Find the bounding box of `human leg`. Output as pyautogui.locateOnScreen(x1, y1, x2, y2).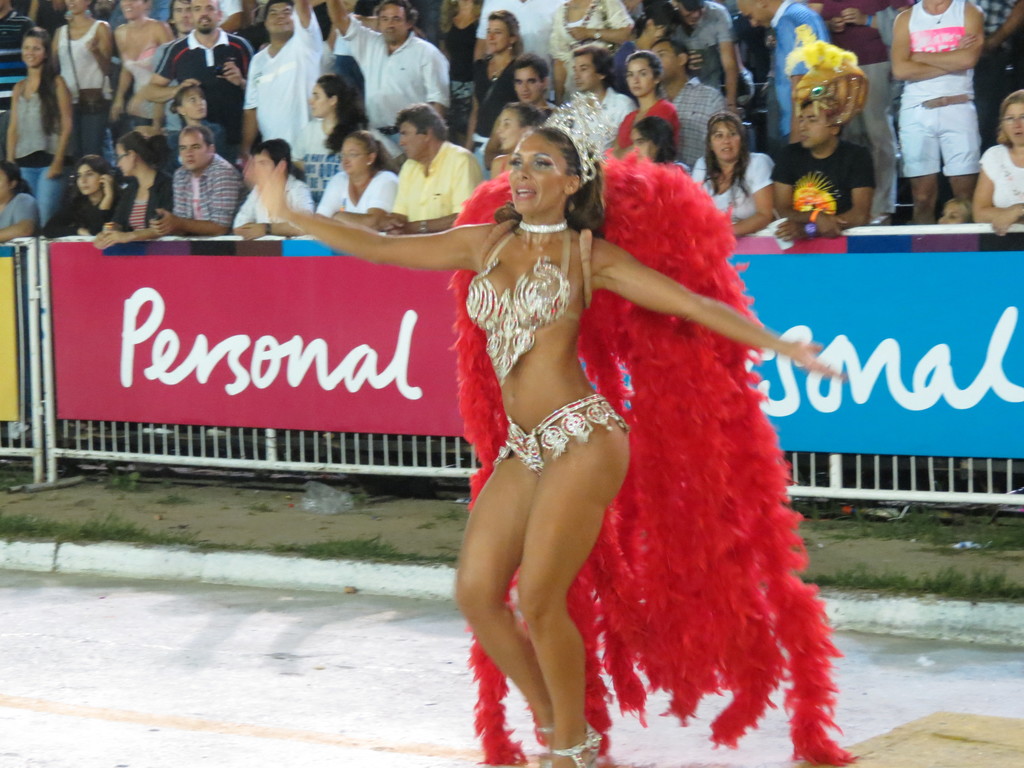
pyautogui.locateOnScreen(448, 417, 552, 765).
